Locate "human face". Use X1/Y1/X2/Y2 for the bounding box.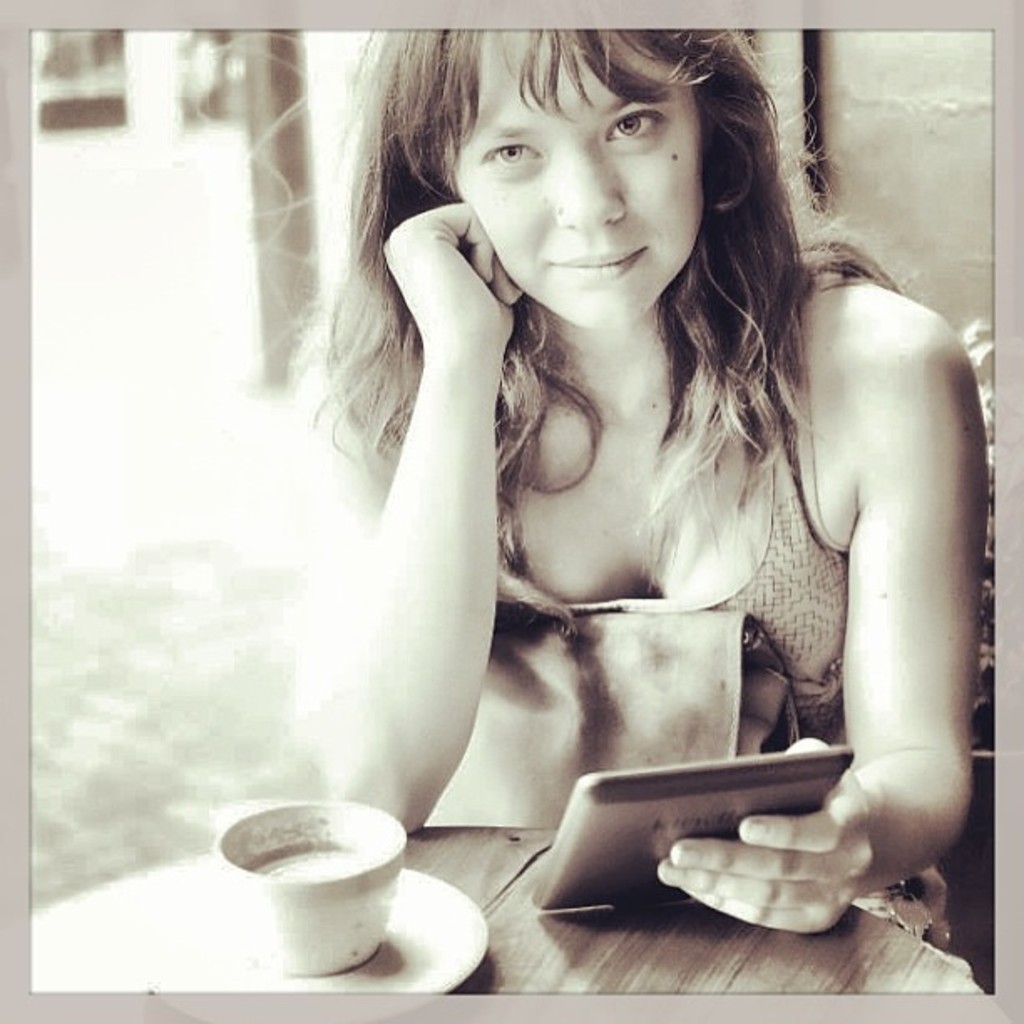
457/23/708/328.
